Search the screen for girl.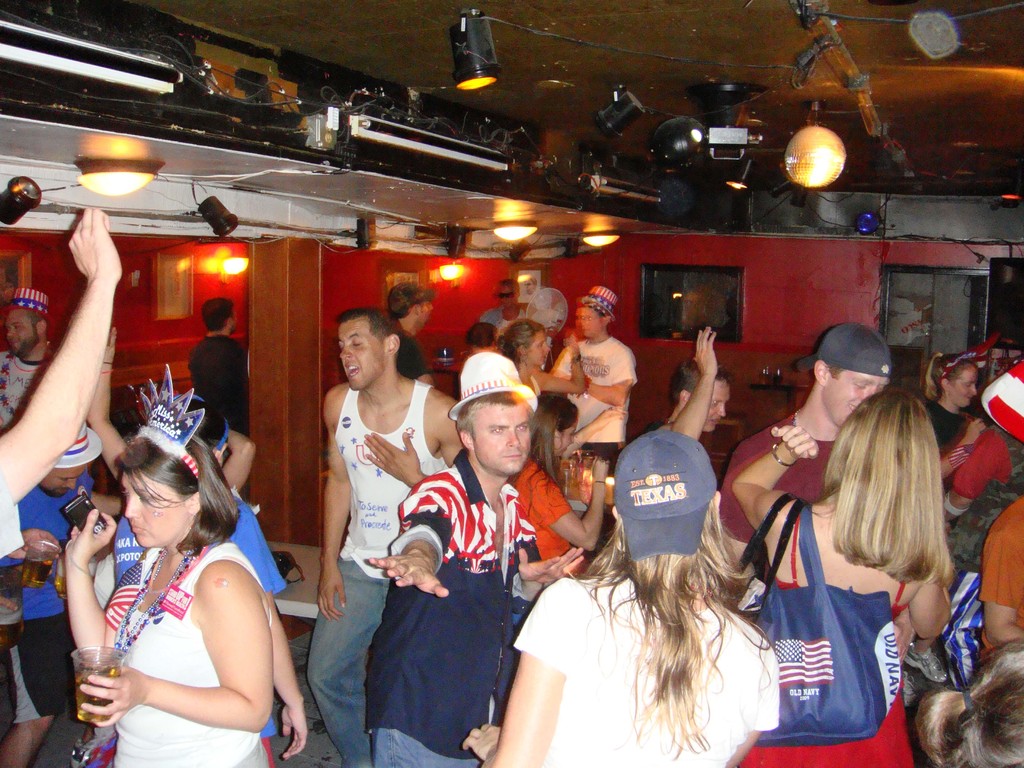
Found at [x1=467, y1=429, x2=783, y2=767].
